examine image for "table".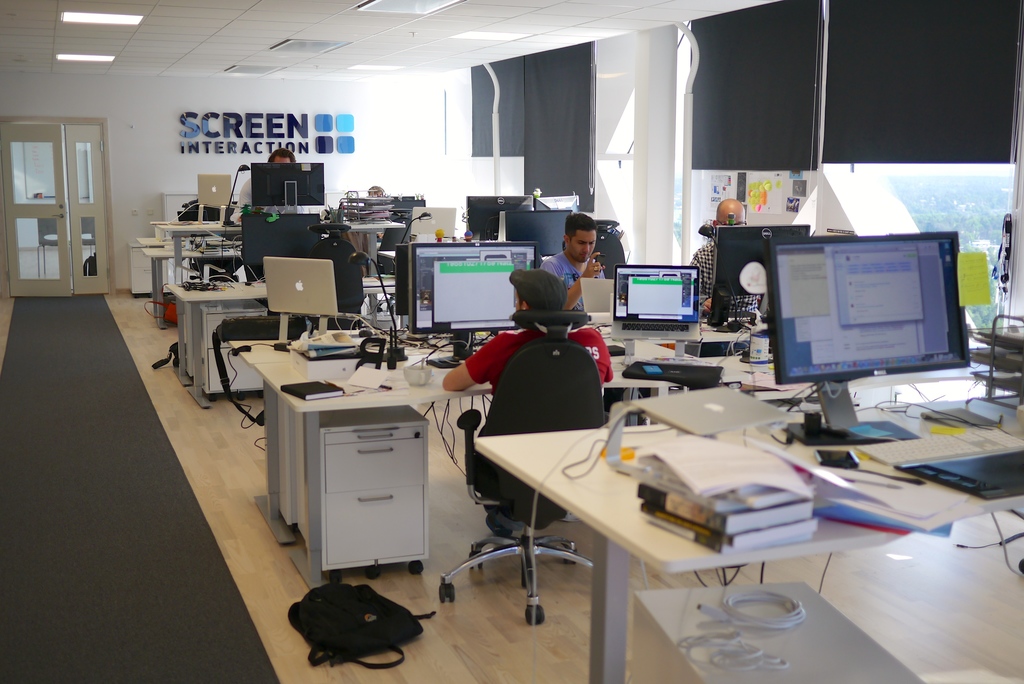
Examination result: locate(225, 307, 776, 601).
